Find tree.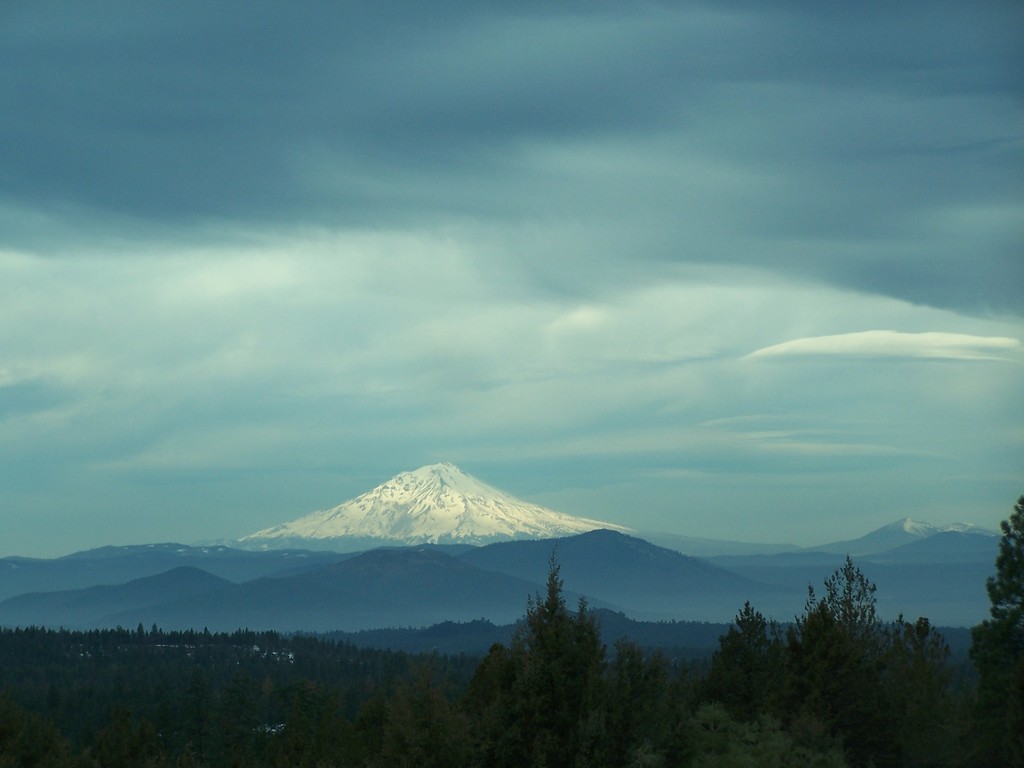
x1=500, y1=562, x2=610, y2=705.
